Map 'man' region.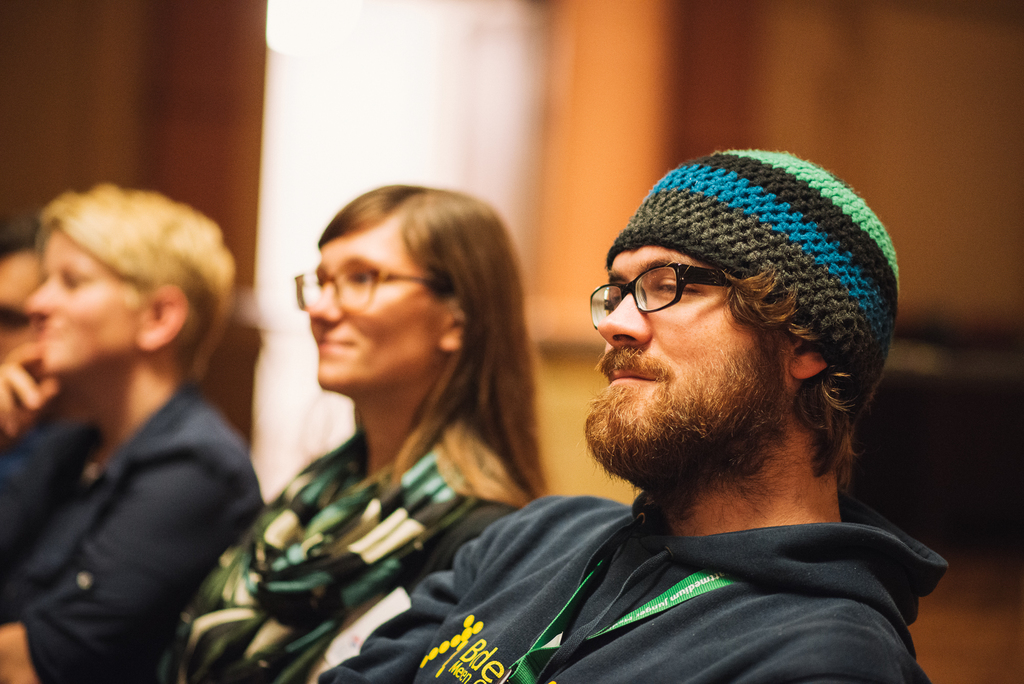
Mapped to box(0, 215, 108, 541).
